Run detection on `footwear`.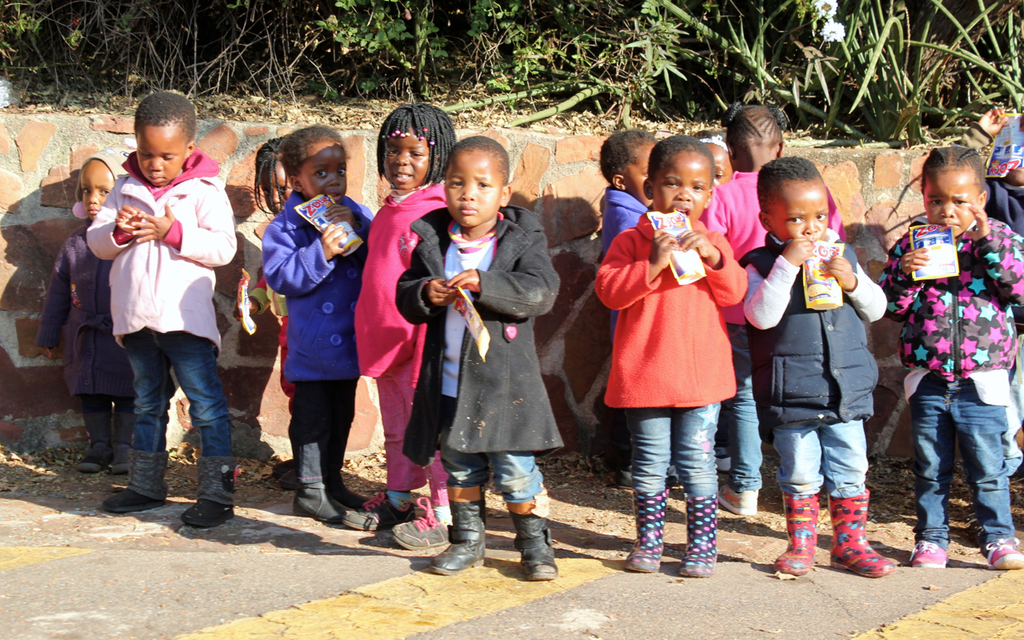
Result: (827, 494, 894, 576).
